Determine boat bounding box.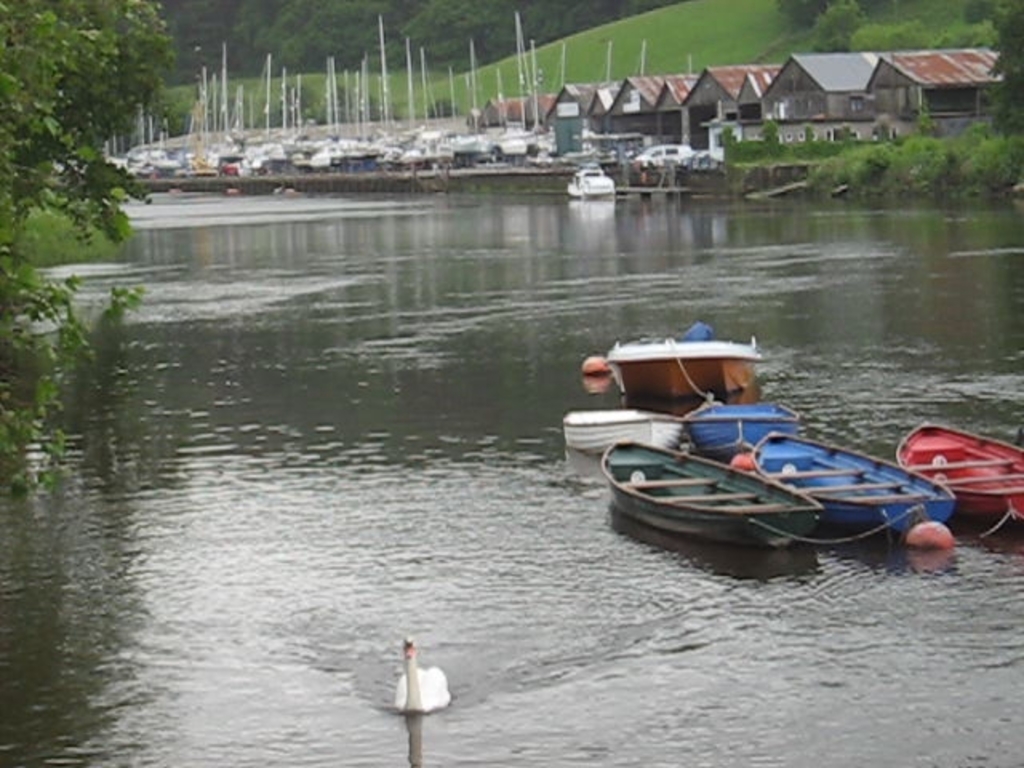
Determined: left=560, top=402, right=678, bottom=472.
